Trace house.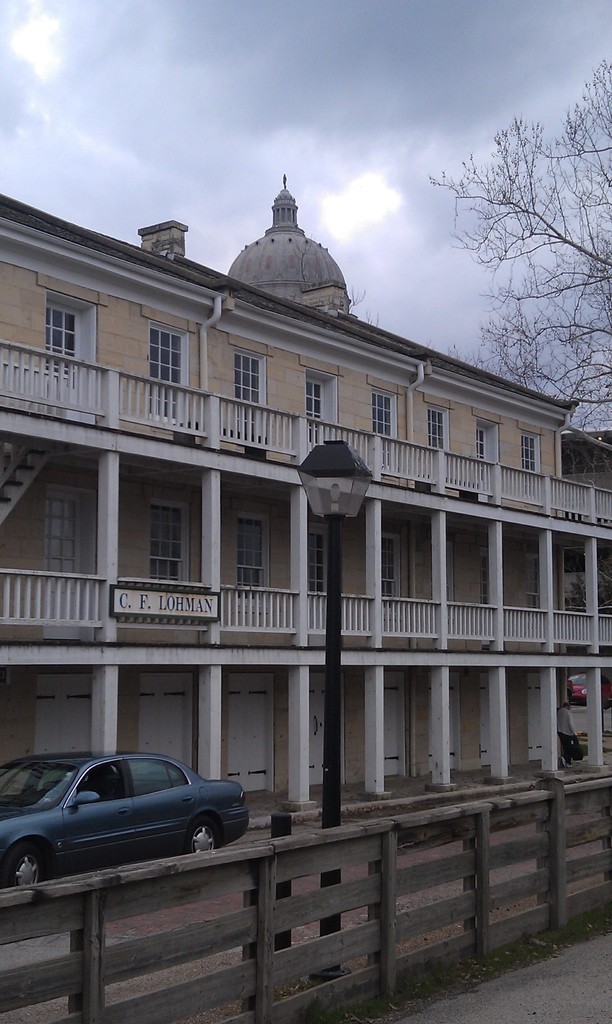
Traced to [x1=0, y1=173, x2=611, y2=1023].
